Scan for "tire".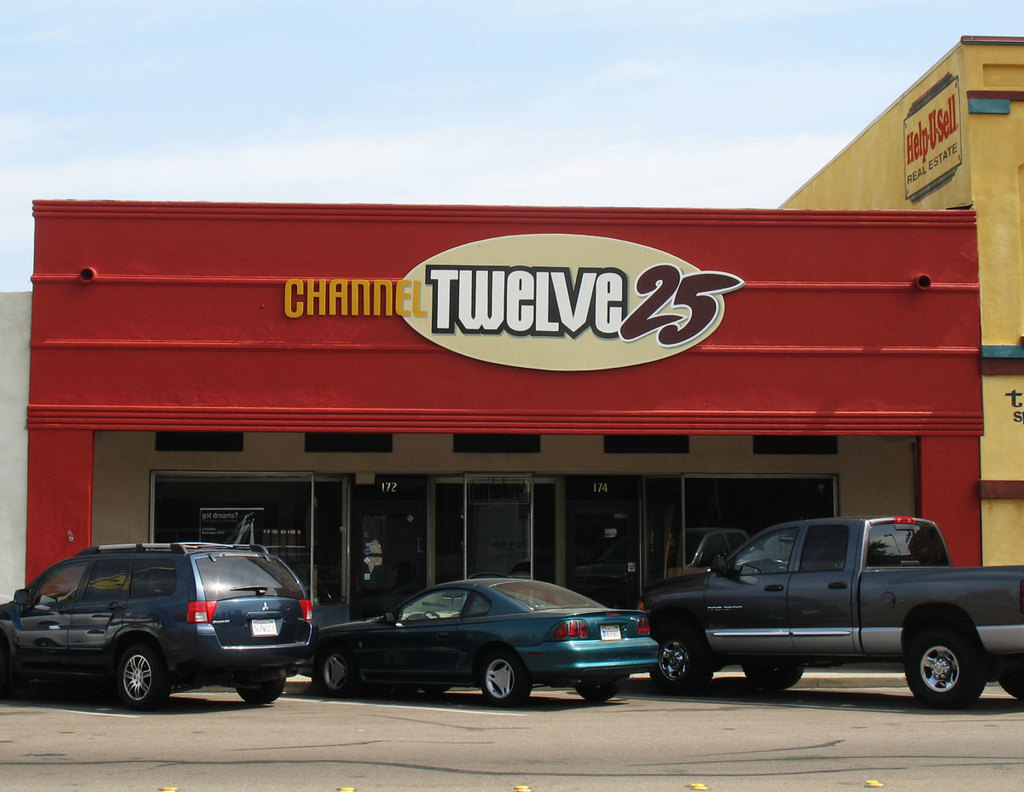
Scan result: region(319, 652, 357, 695).
